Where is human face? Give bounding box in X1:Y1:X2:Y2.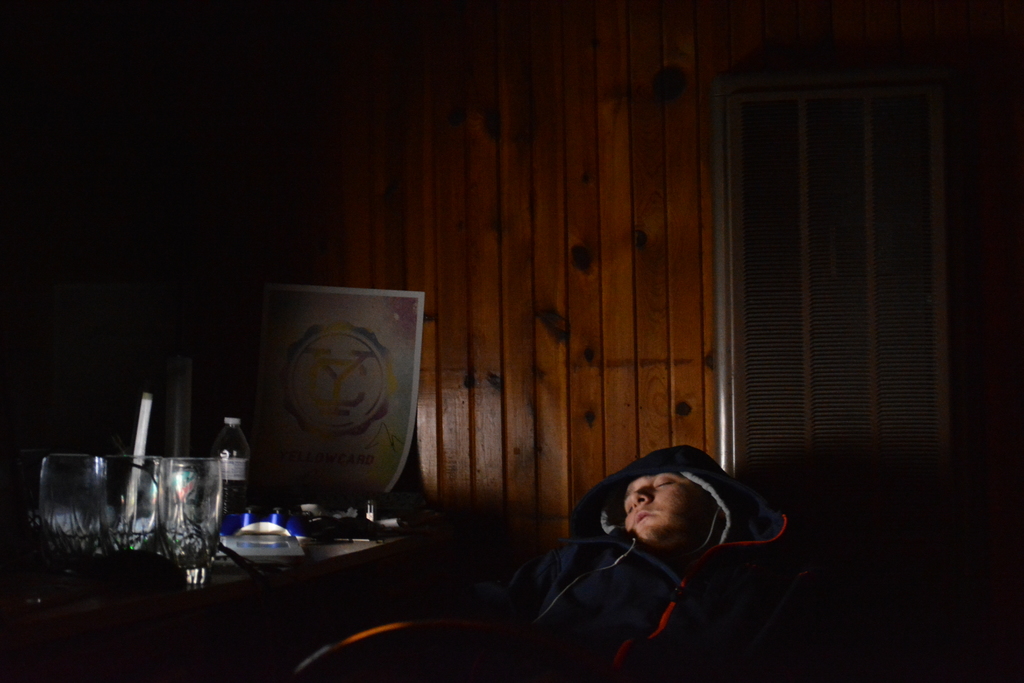
626:476:701:545.
